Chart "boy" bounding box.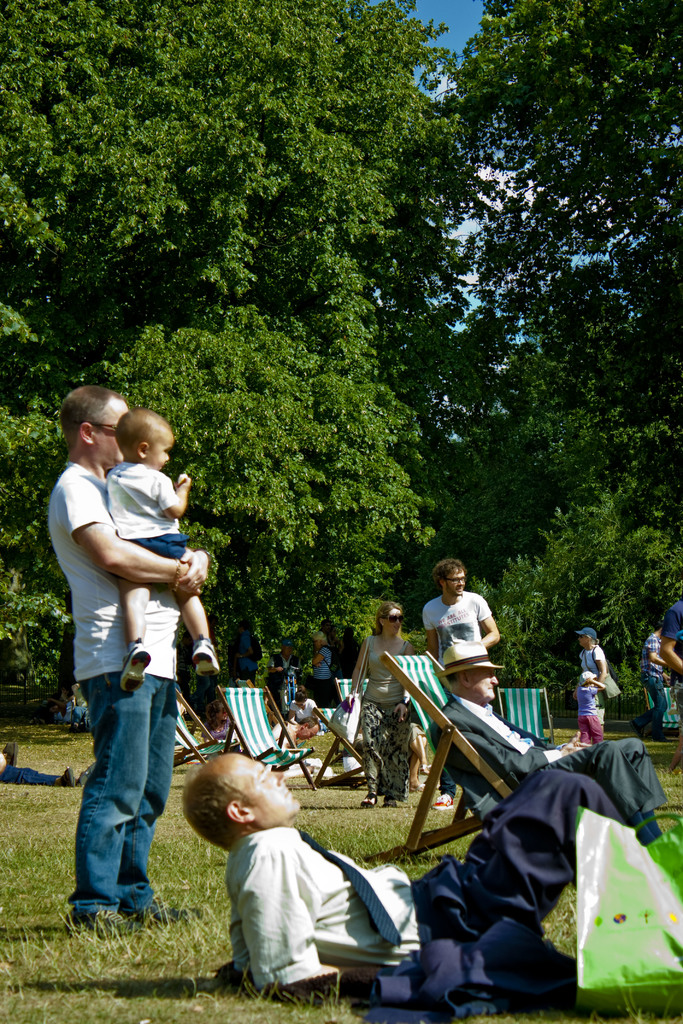
Charted: select_region(101, 401, 225, 690).
